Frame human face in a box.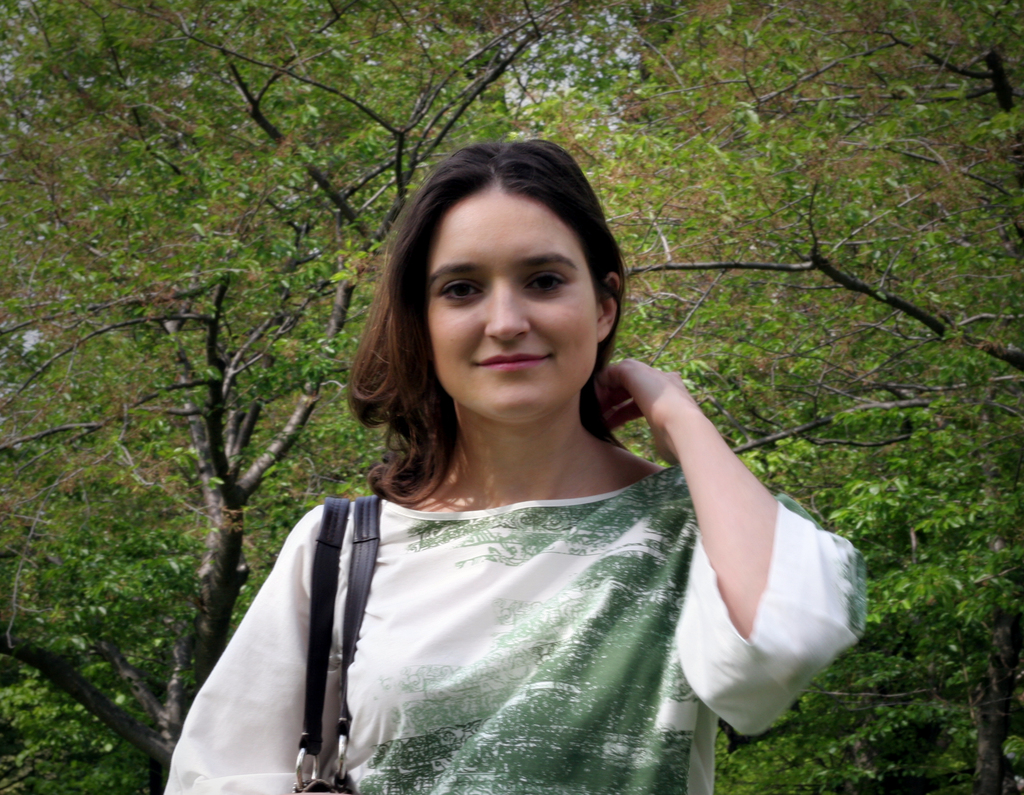
419/178/604/422.
